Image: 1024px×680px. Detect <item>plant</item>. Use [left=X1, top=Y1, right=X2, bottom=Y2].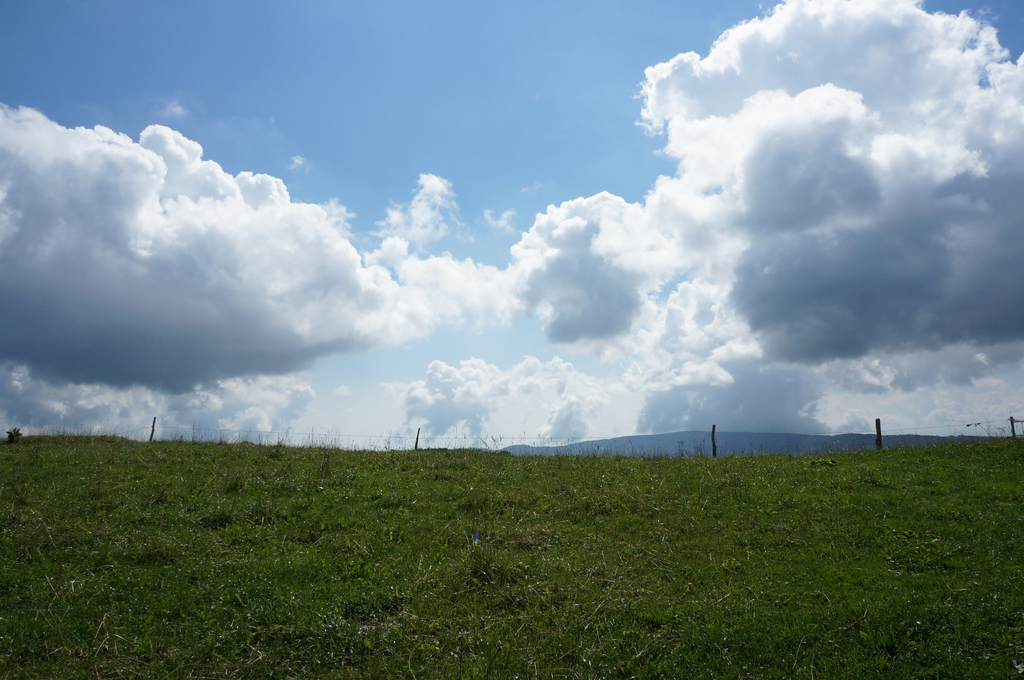
[left=4, top=425, right=28, bottom=442].
